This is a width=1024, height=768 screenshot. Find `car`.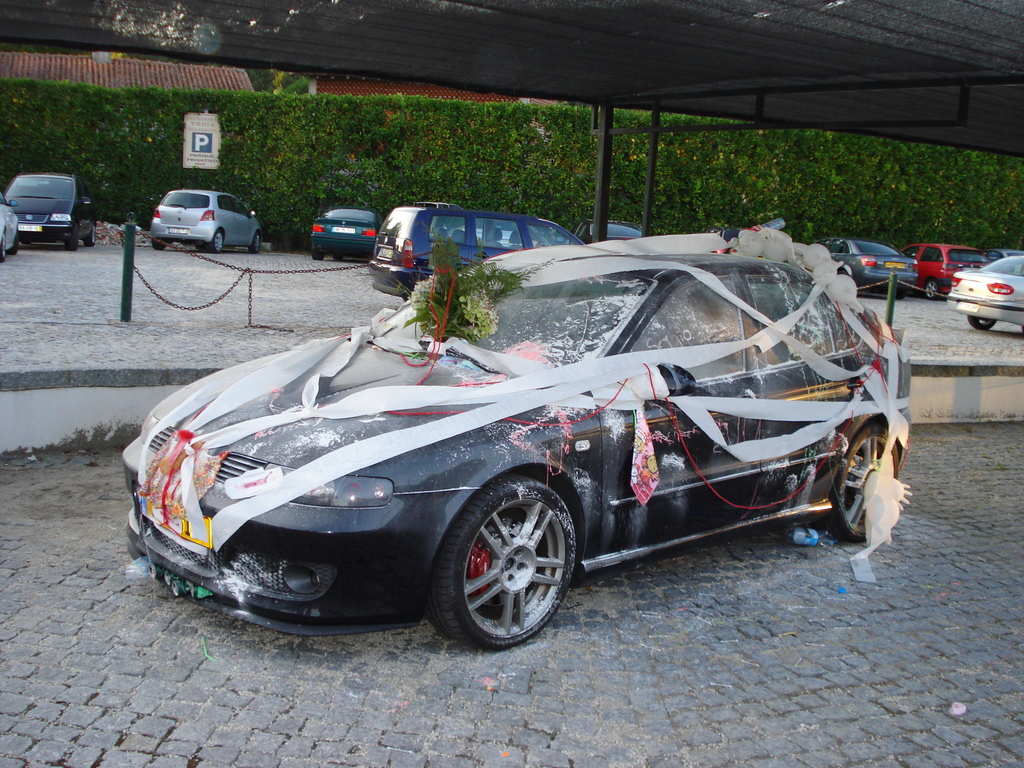
Bounding box: Rect(816, 234, 920, 299).
